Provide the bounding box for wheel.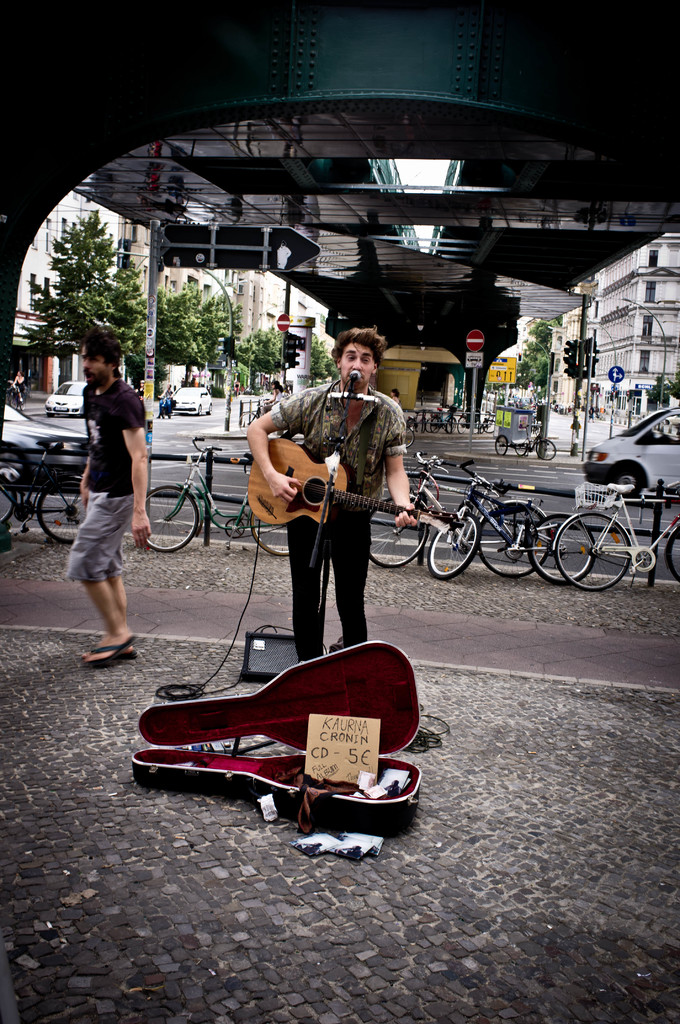
528, 508, 596, 586.
